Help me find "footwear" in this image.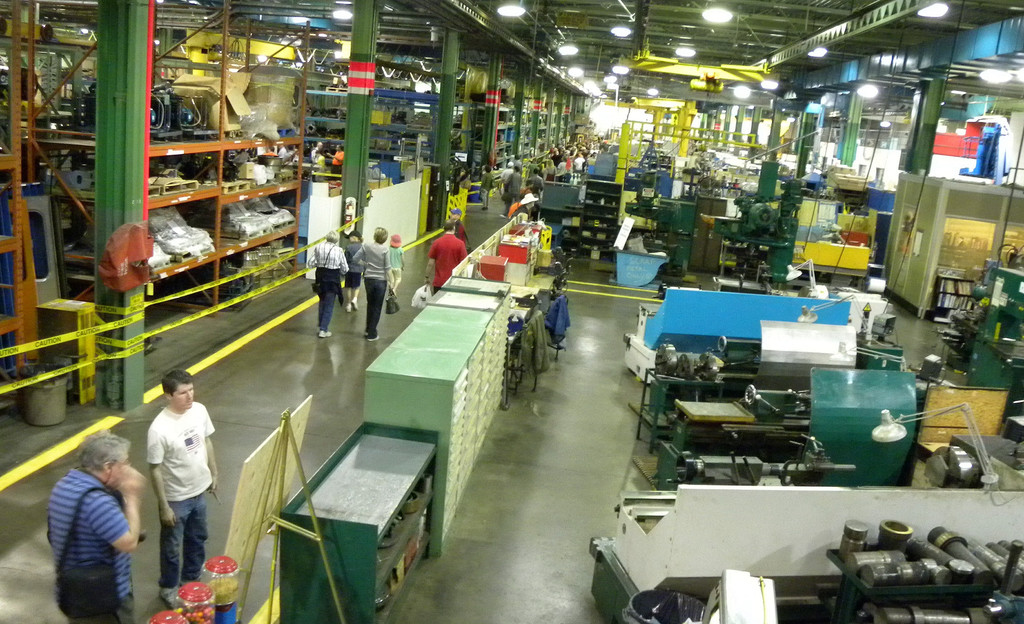
Found it: (x1=159, y1=584, x2=181, y2=608).
